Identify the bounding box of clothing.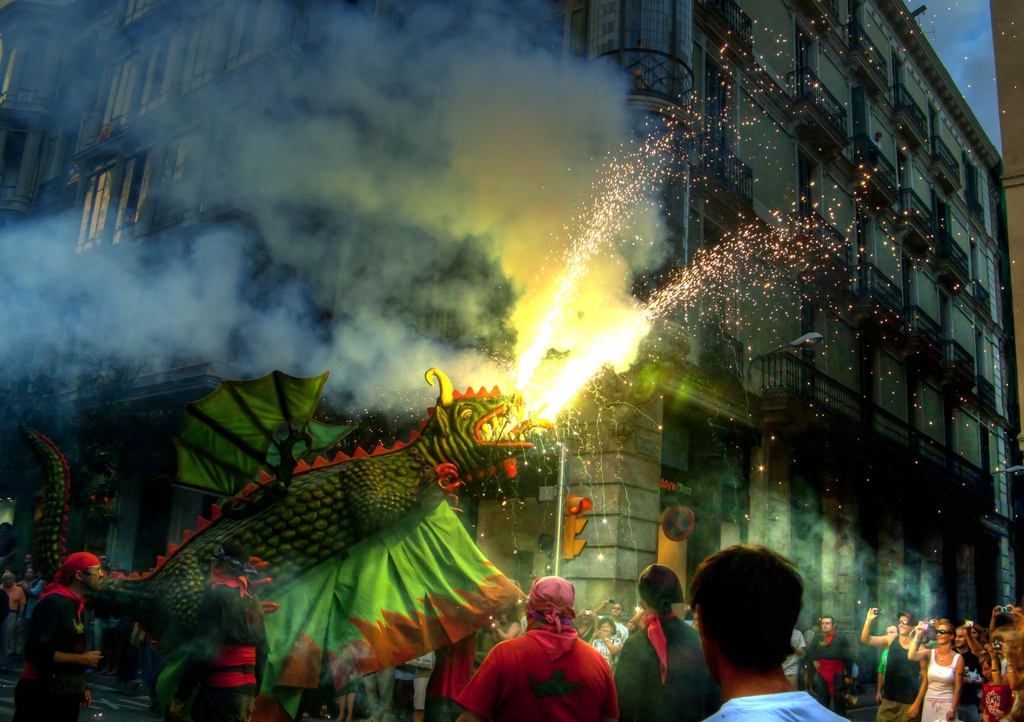
left=175, top=566, right=269, bottom=721.
